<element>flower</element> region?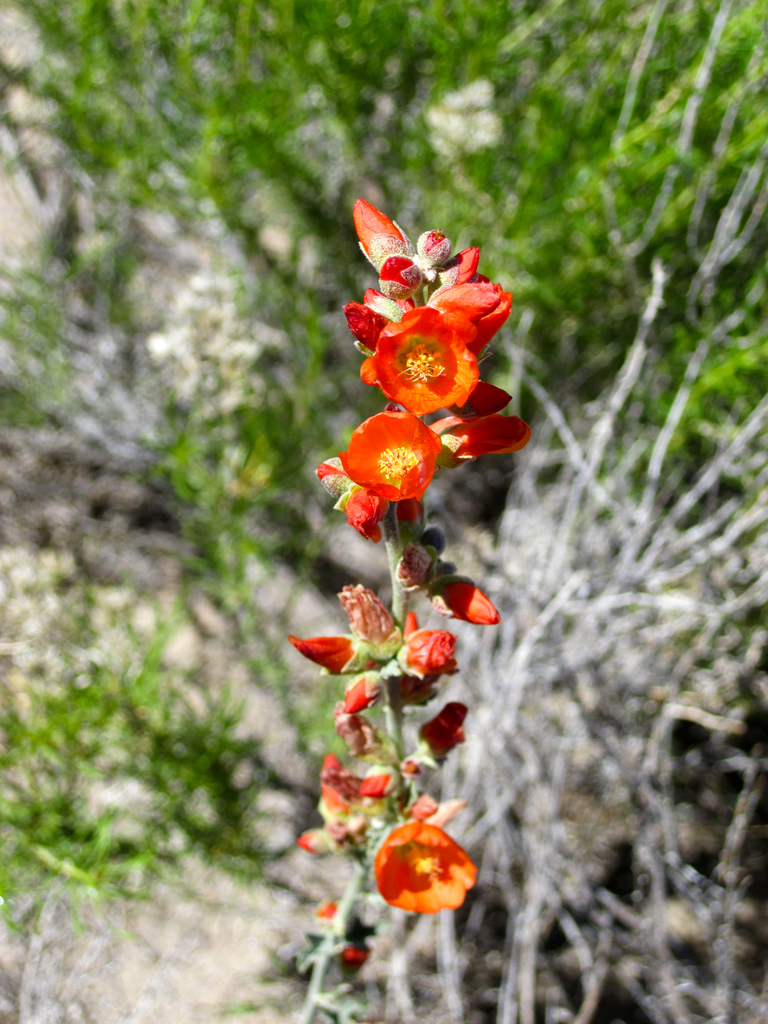
348/196/403/254
